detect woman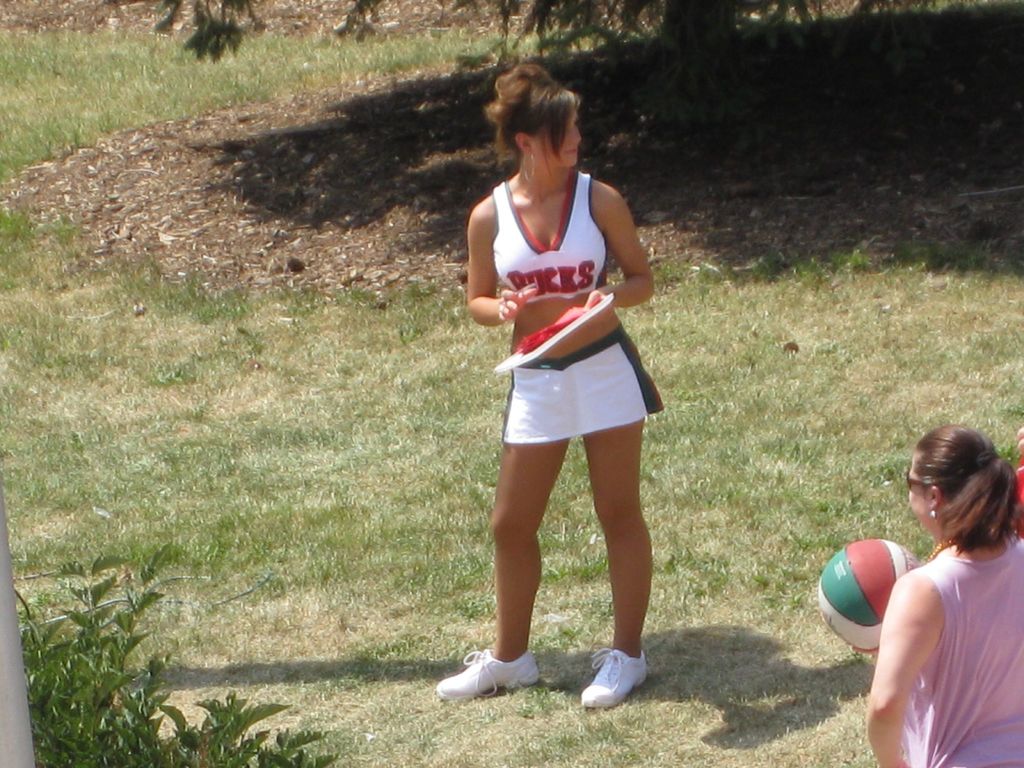
(451, 102, 677, 634)
